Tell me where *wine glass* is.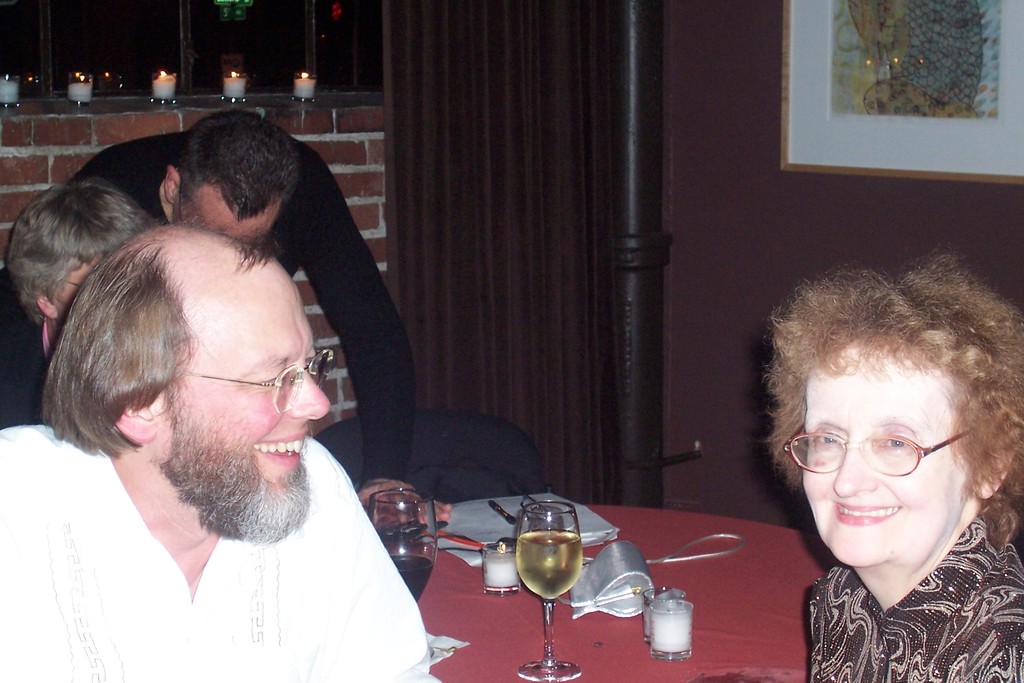
*wine glass* is at pyautogui.locateOnScreen(518, 498, 583, 682).
